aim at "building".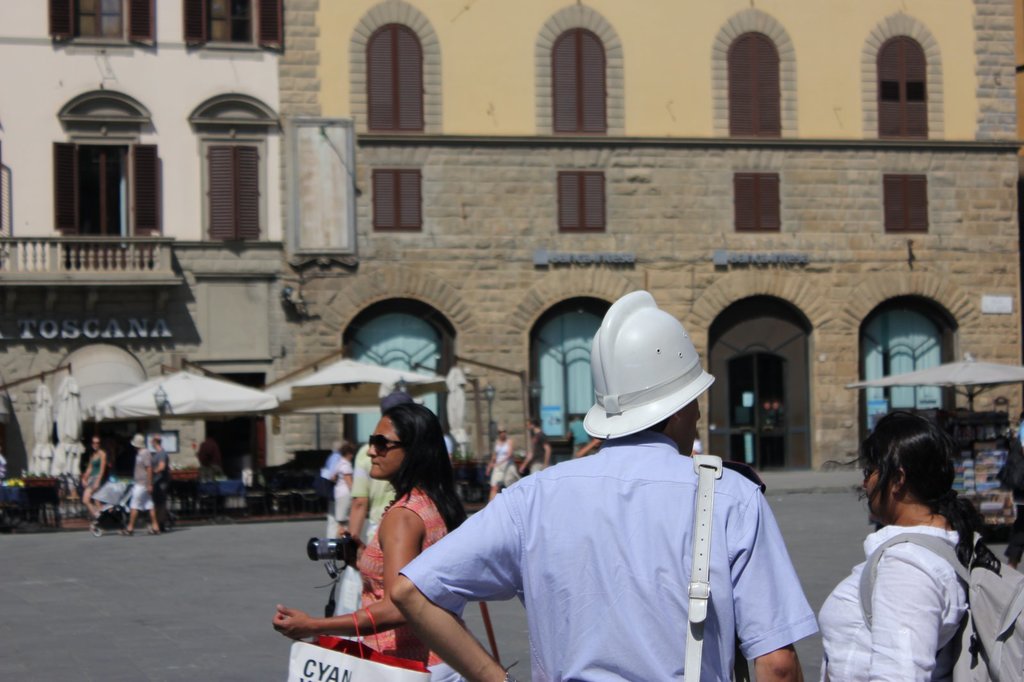
Aimed at <box>1,3,1023,505</box>.
